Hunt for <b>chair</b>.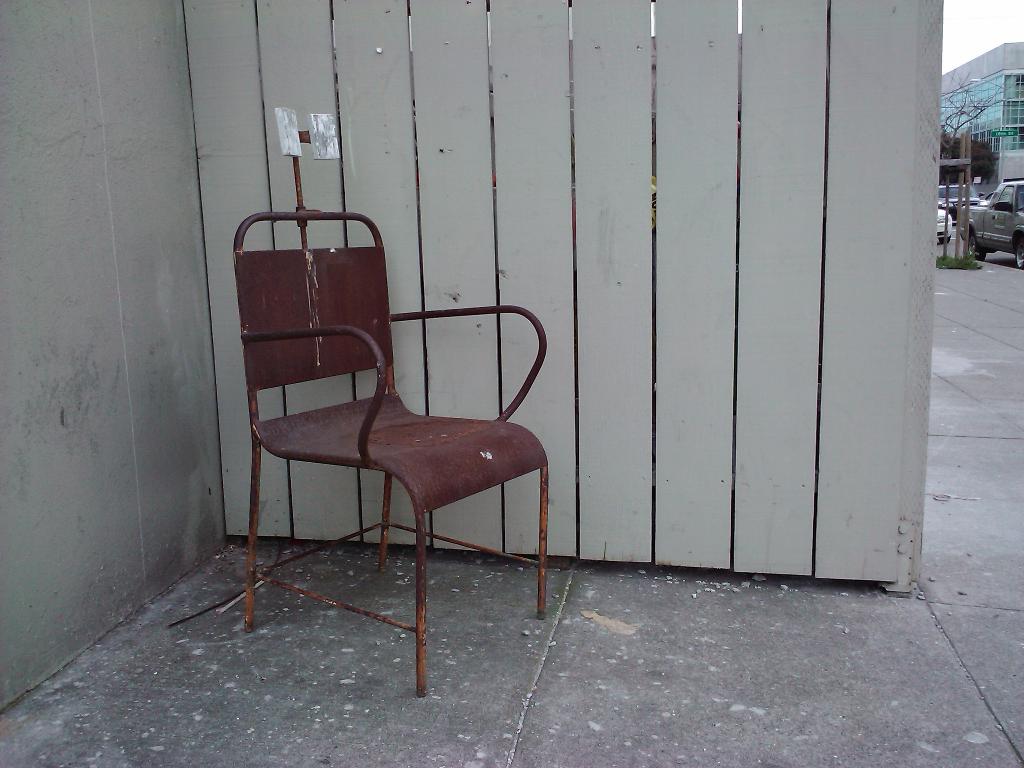
Hunted down at bbox=[212, 178, 557, 675].
